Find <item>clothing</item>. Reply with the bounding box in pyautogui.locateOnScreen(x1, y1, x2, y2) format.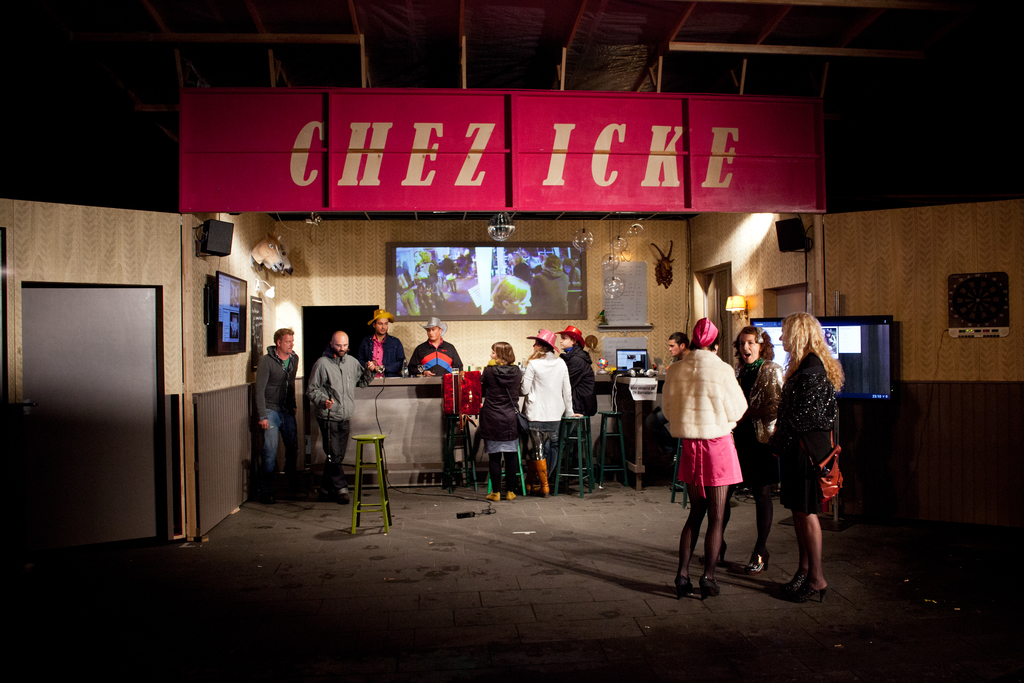
pyautogui.locateOnScreen(733, 358, 783, 541).
